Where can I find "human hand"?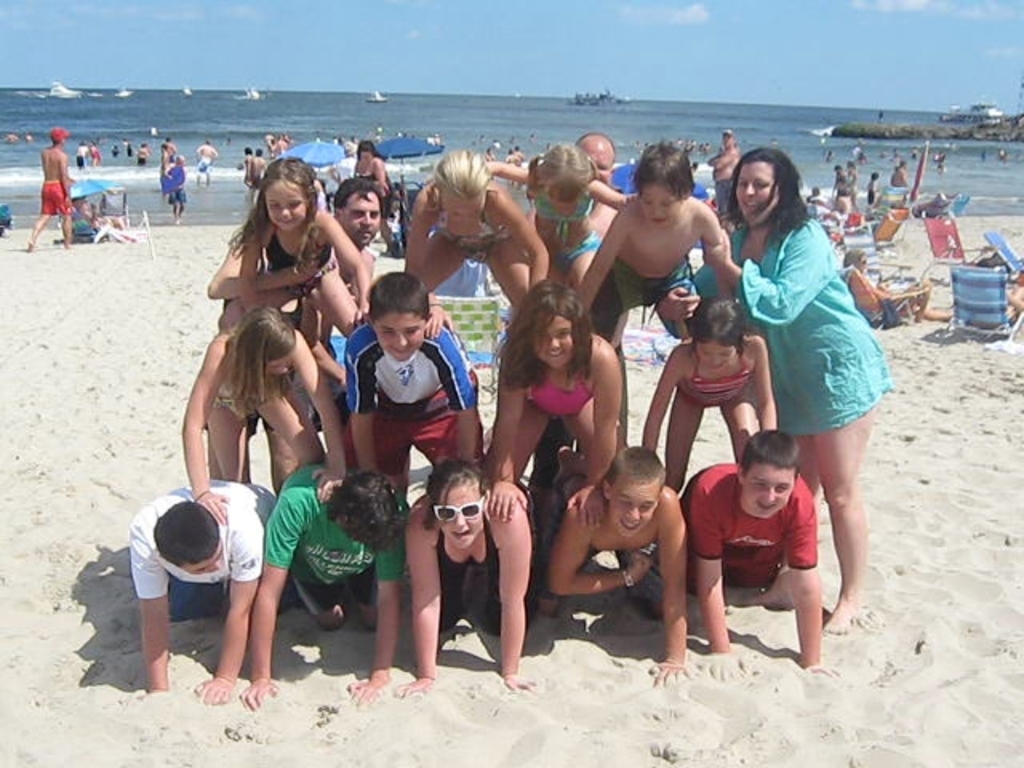
You can find it at pyautogui.locateOnScreen(238, 674, 283, 712).
